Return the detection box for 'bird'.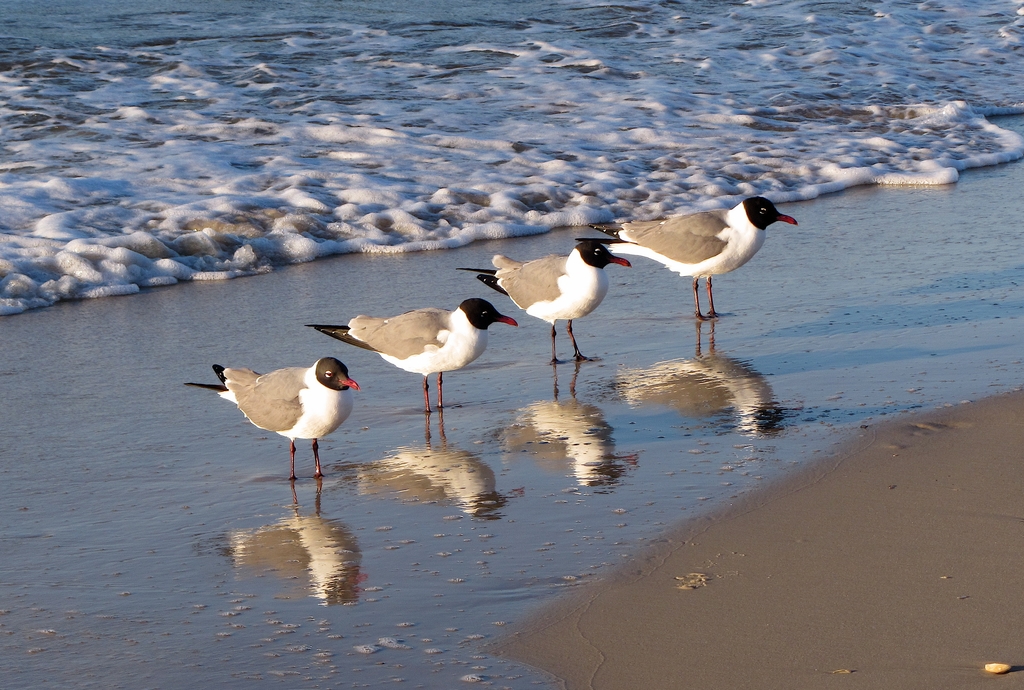
rect(455, 234, 630, 360).
